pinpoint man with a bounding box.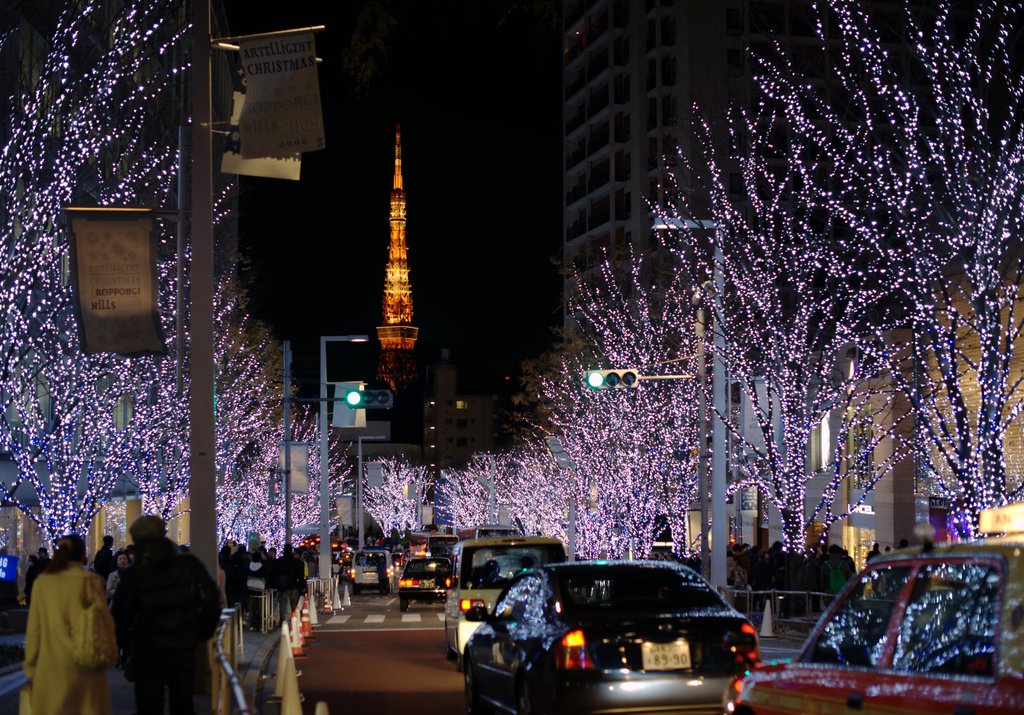
x1=108 y1=549 x2=127 y2=599.
